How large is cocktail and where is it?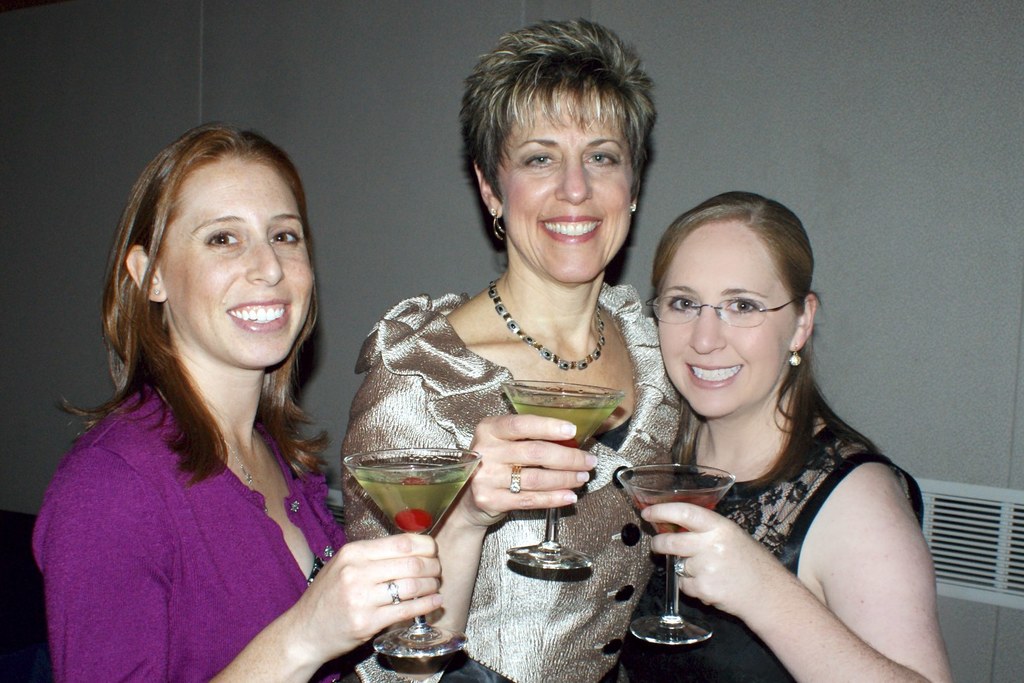
Bounding box: <box>623,448,744,658</box>.
